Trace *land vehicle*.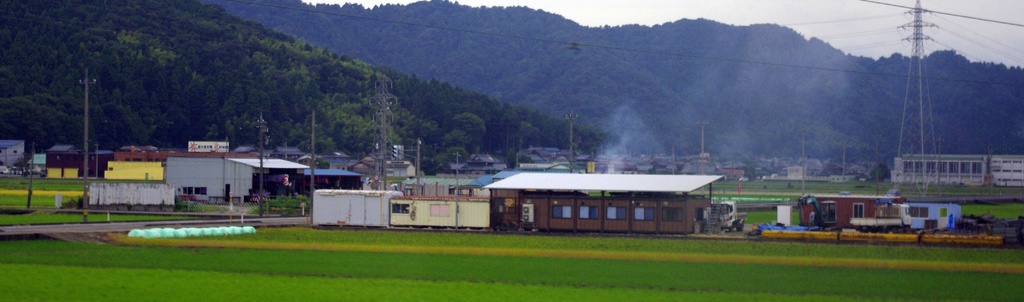
Traced to Rect(853, 205, 915, 231).
